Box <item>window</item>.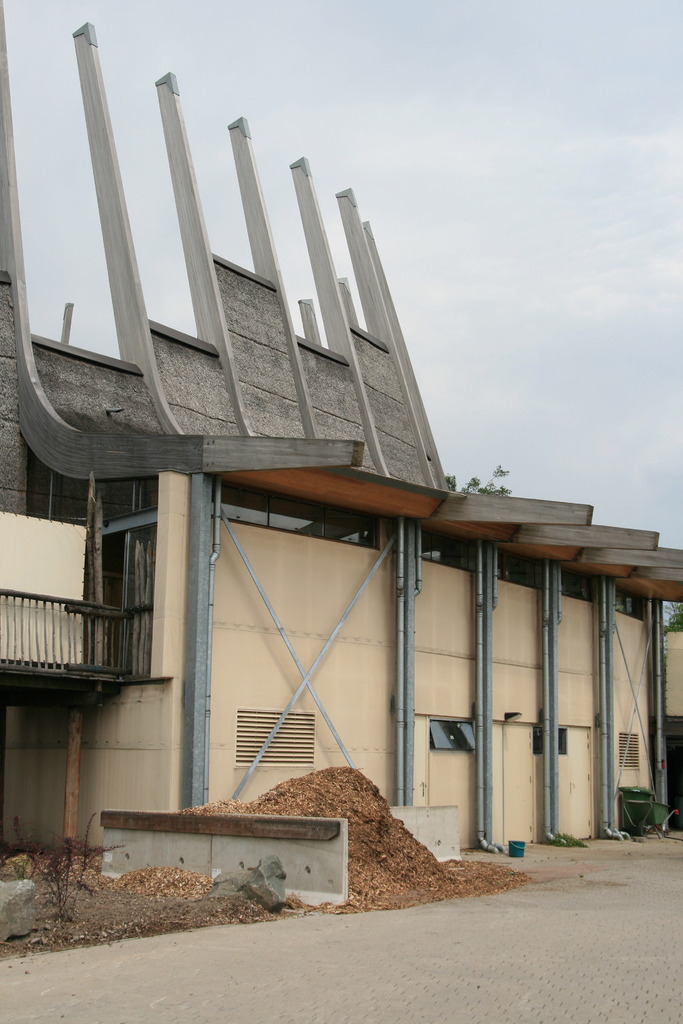
box=[527, 723, 568, 749].
